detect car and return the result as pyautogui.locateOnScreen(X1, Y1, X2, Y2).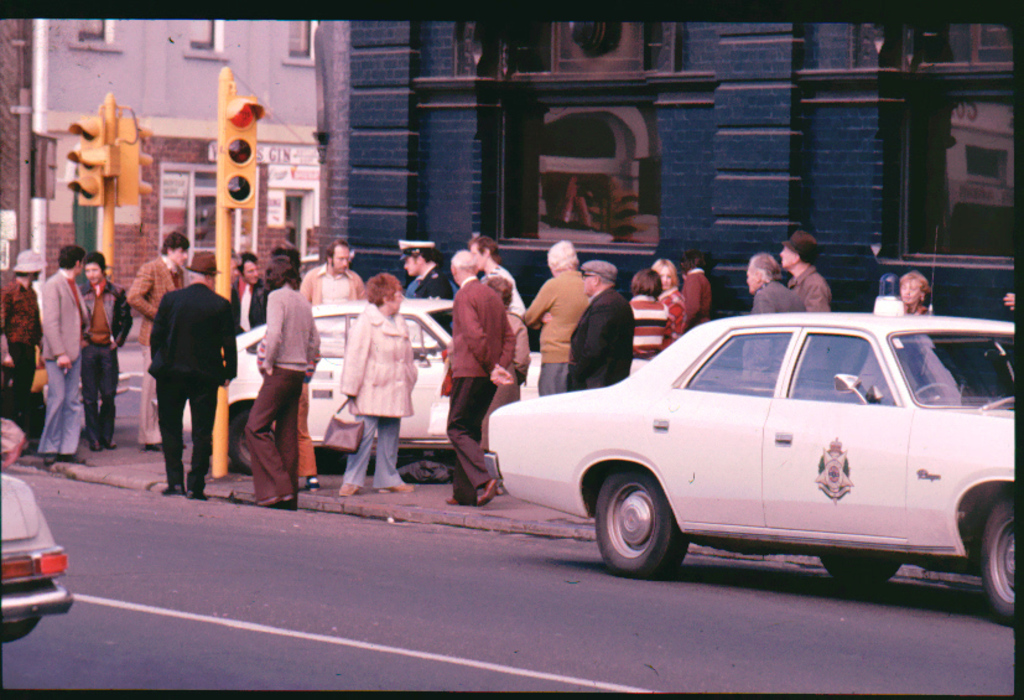
pyautogui.locateOnScreen(181, 296, 578, 487).
